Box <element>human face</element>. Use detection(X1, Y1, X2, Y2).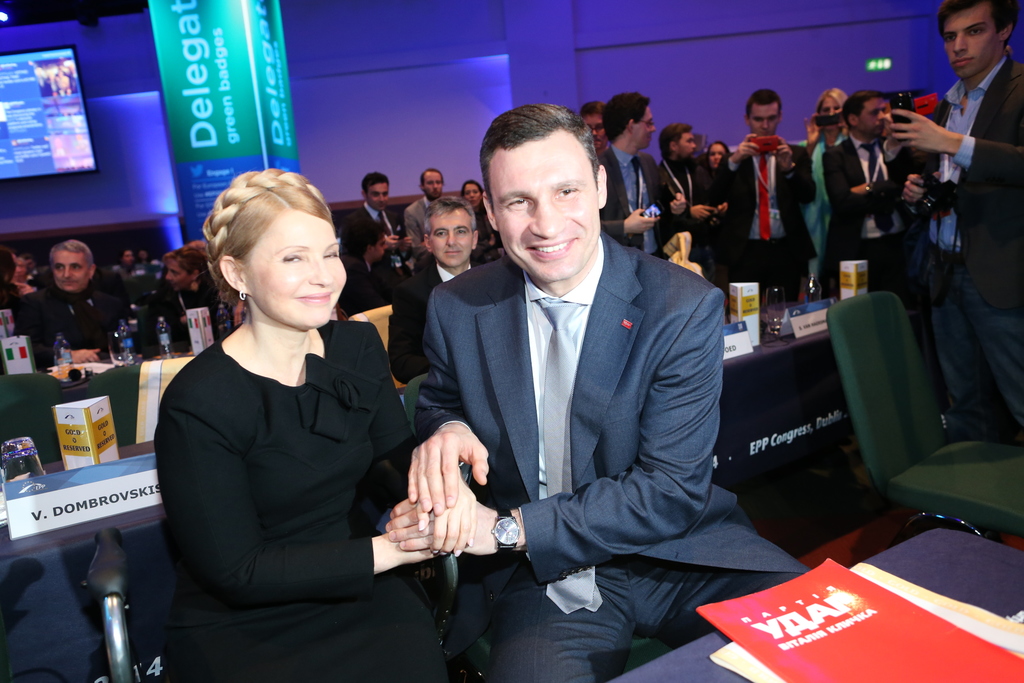
detection(244, 211, 347, 331).
